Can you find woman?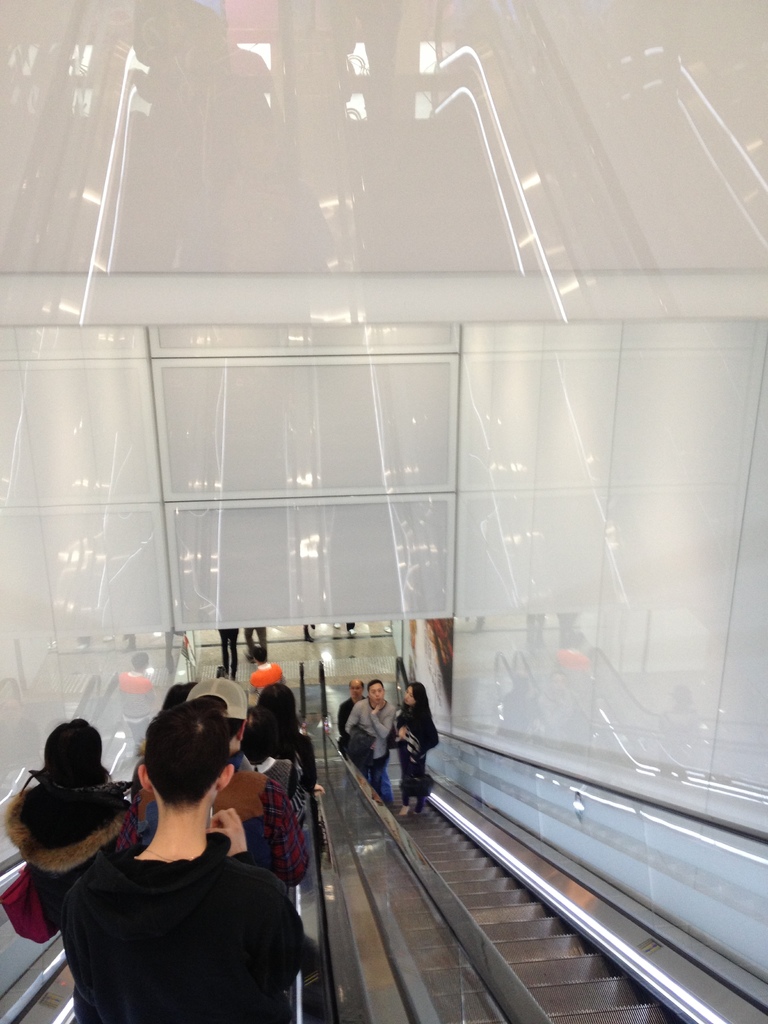
Yes, bounding box: [left=388, top=679, right=438, bottom=814].
